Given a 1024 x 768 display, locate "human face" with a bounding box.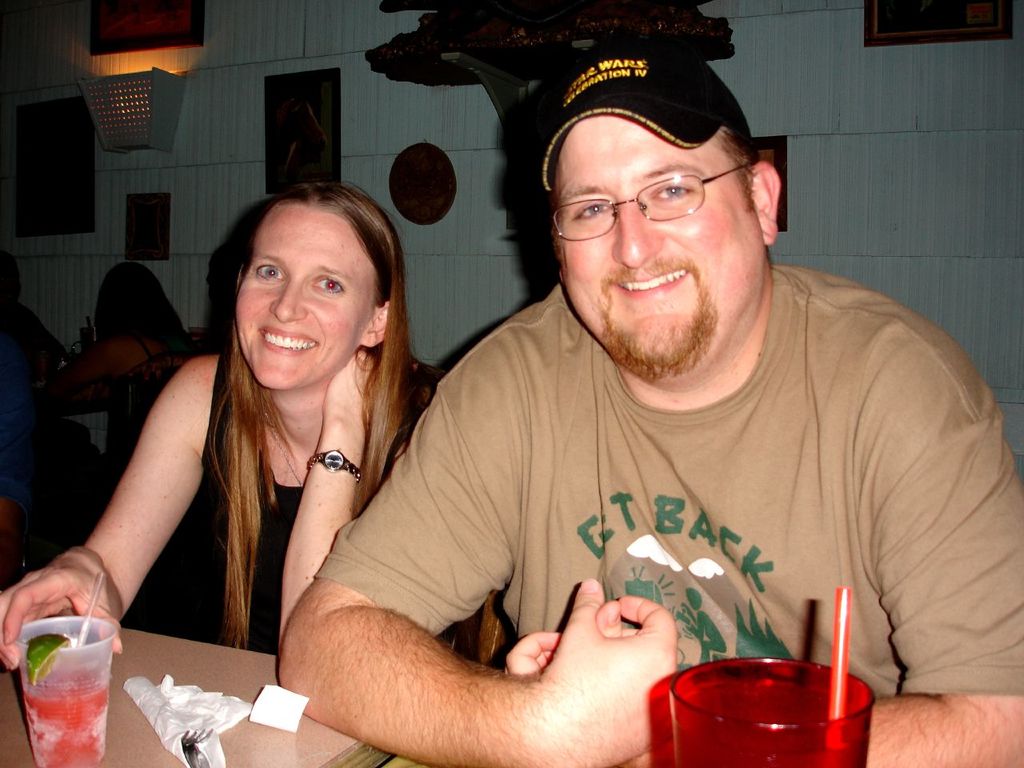
Located: [232,206,380,390].
